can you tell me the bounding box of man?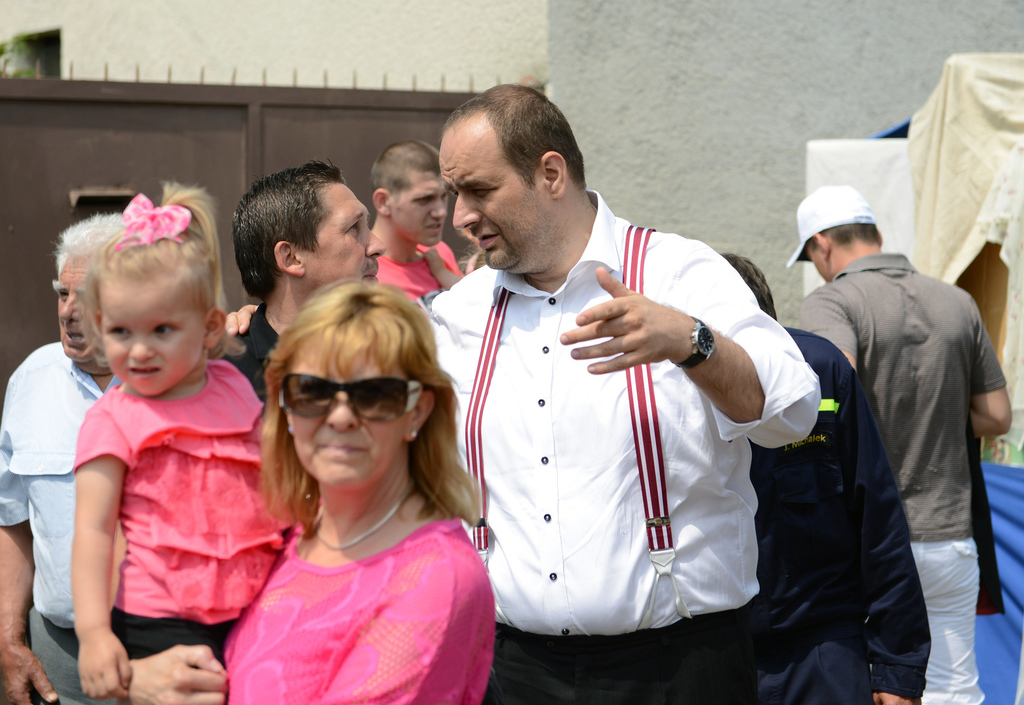
Rect(765, 194, 1006, 701).
